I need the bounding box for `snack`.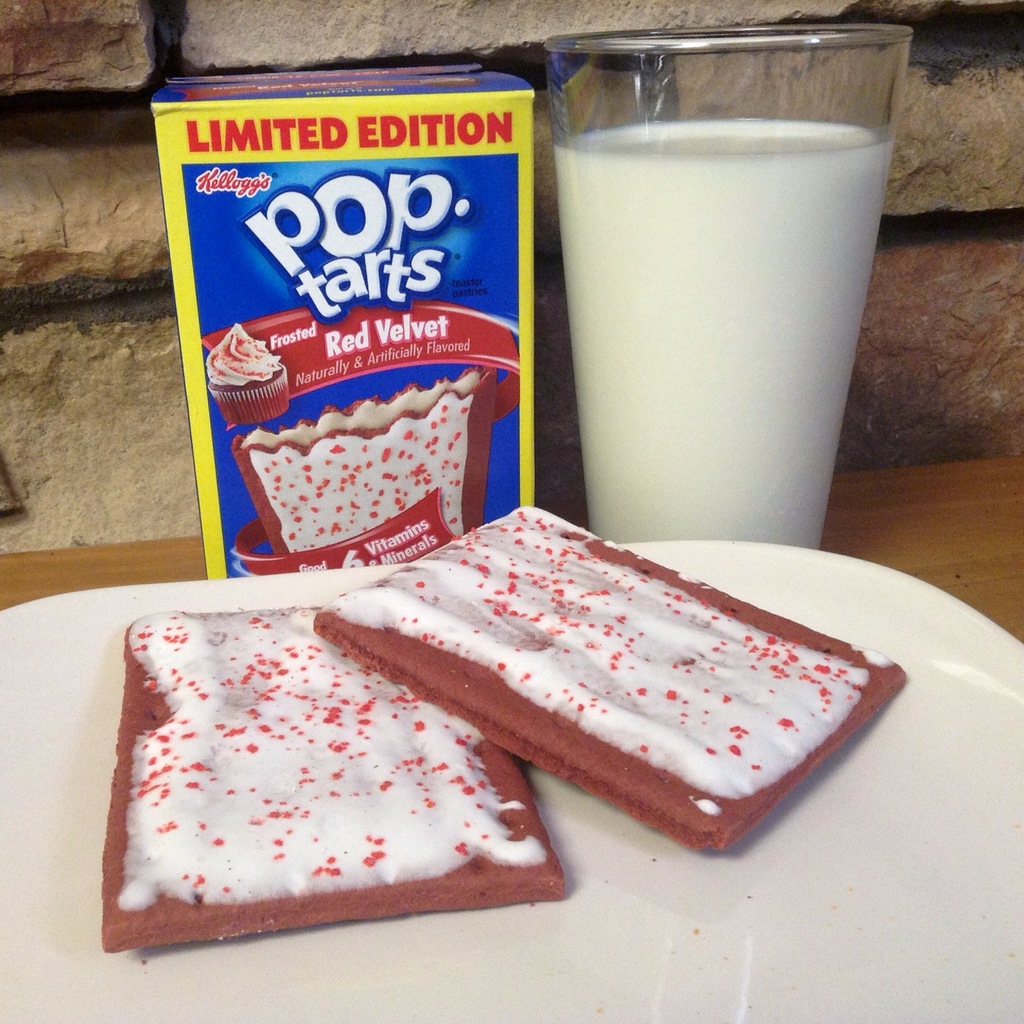
Here it is: 207,316,287,431.
